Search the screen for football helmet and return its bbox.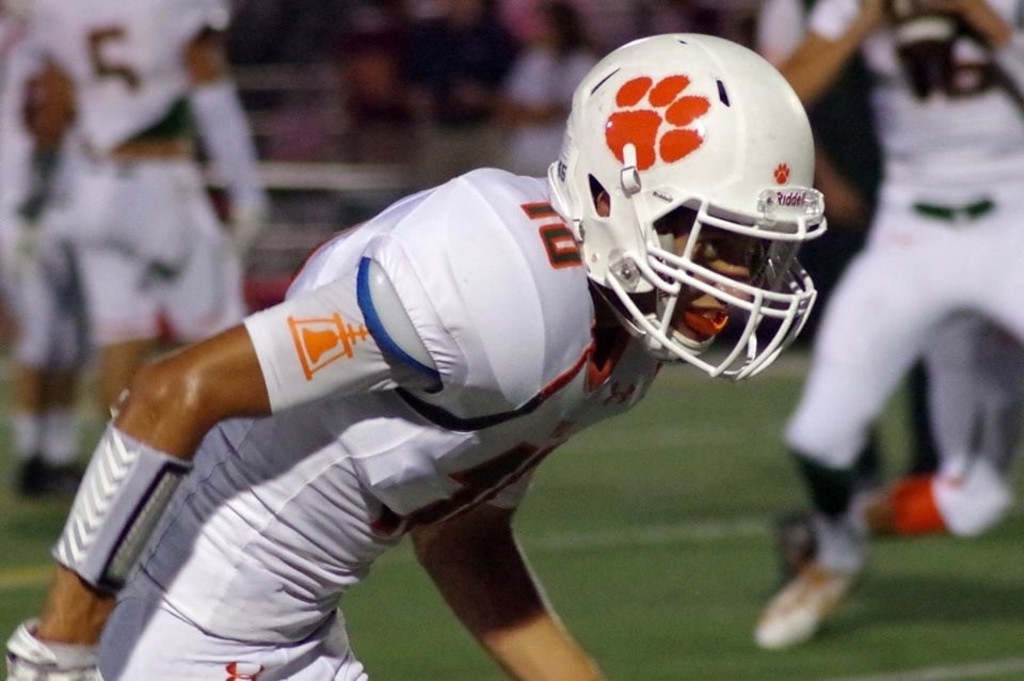
Found: <region>547, 33, 826, 386</region>.
